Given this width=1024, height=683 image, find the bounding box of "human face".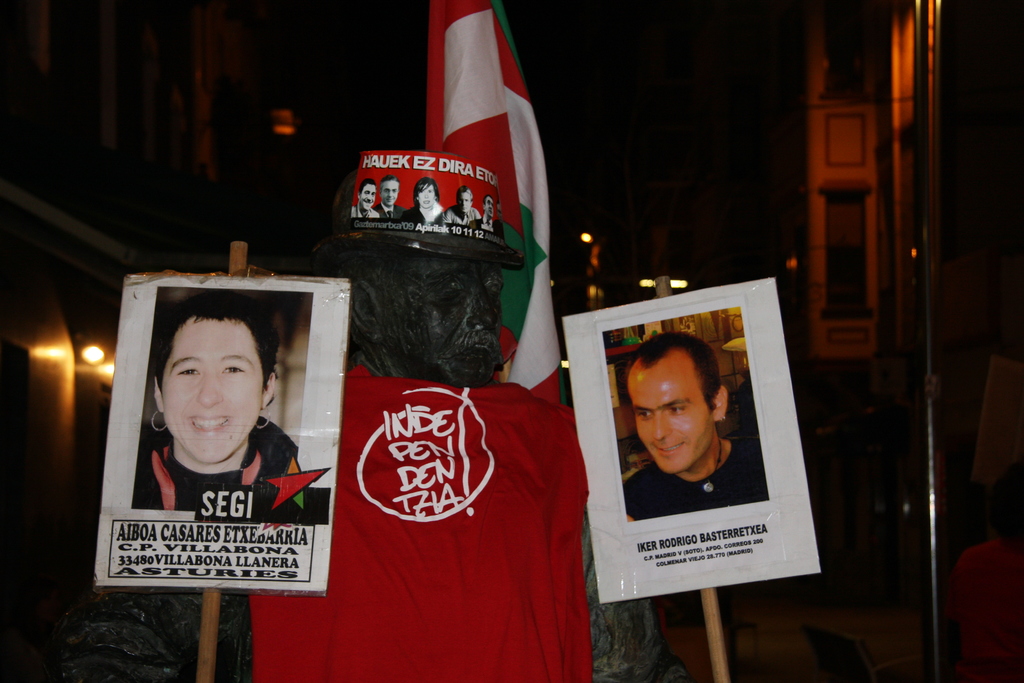
bbox=(620, 350, 714, 476).
